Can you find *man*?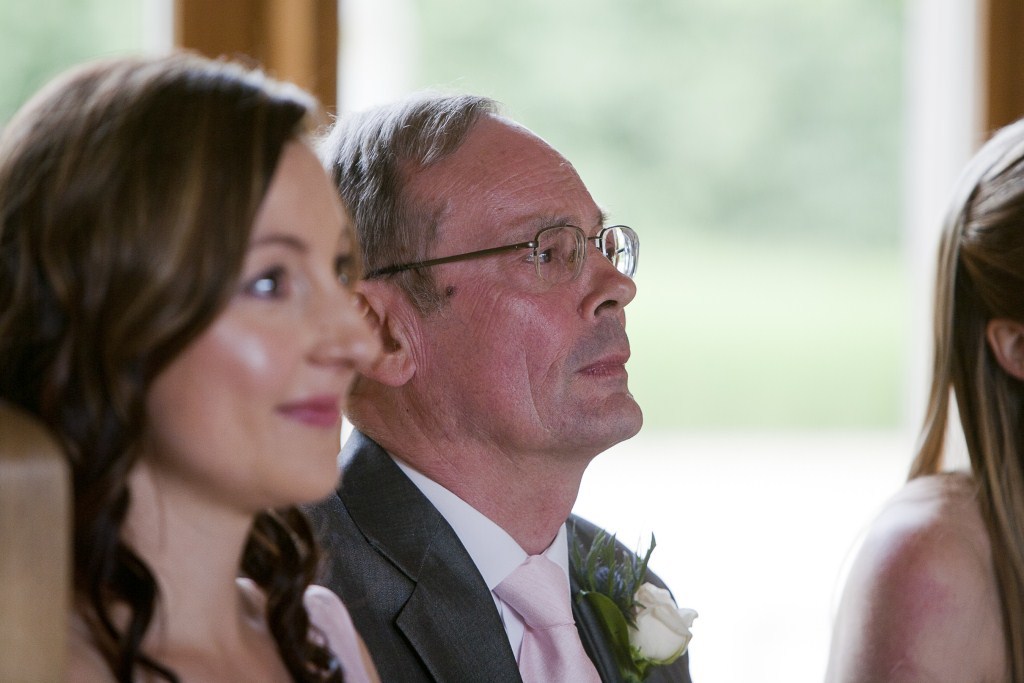
Yes, bounding box: BBox(292, 87, 692, 682).
